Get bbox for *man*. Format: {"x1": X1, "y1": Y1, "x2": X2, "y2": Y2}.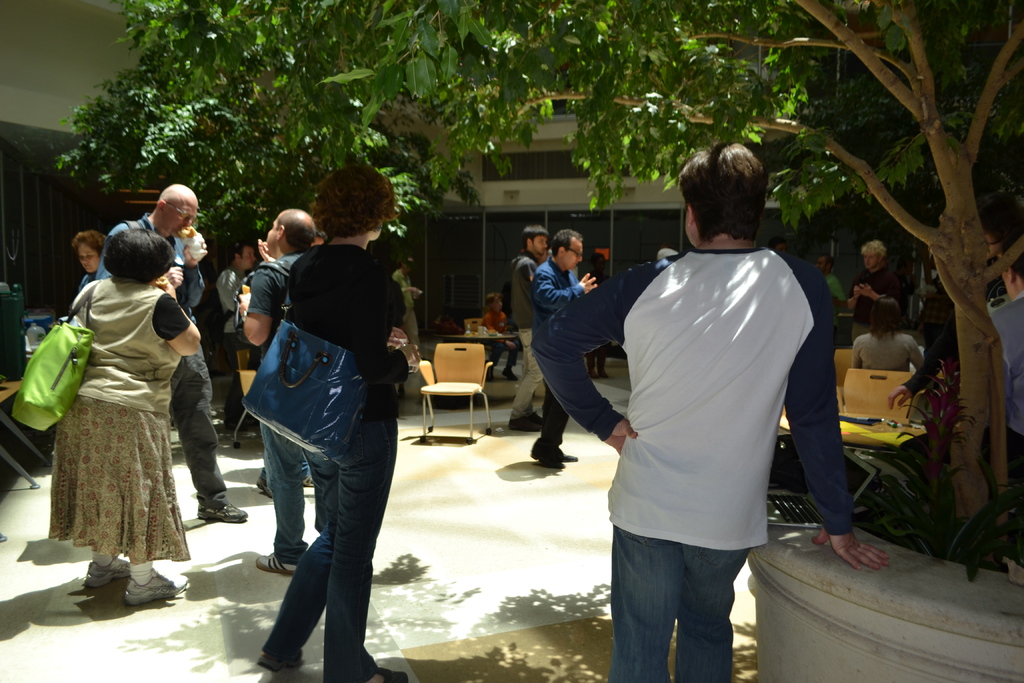
{"x1": 506, "y1": 222, "x2": 551, "y2": 431}.
